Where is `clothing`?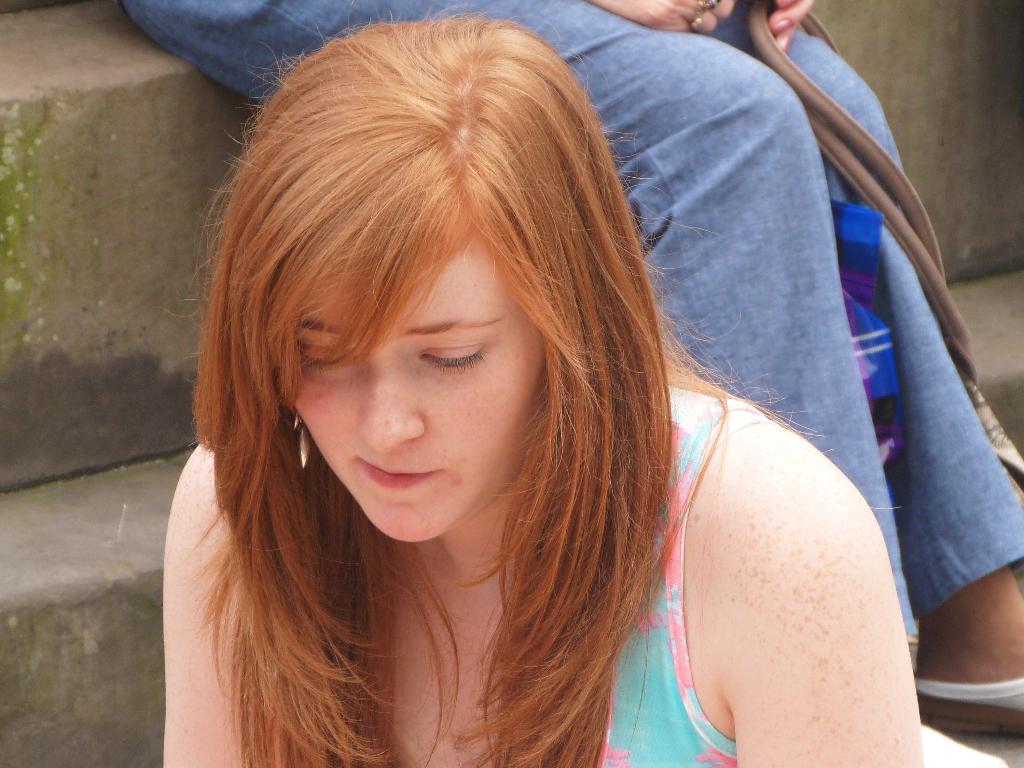
(122,0,1023,647).
